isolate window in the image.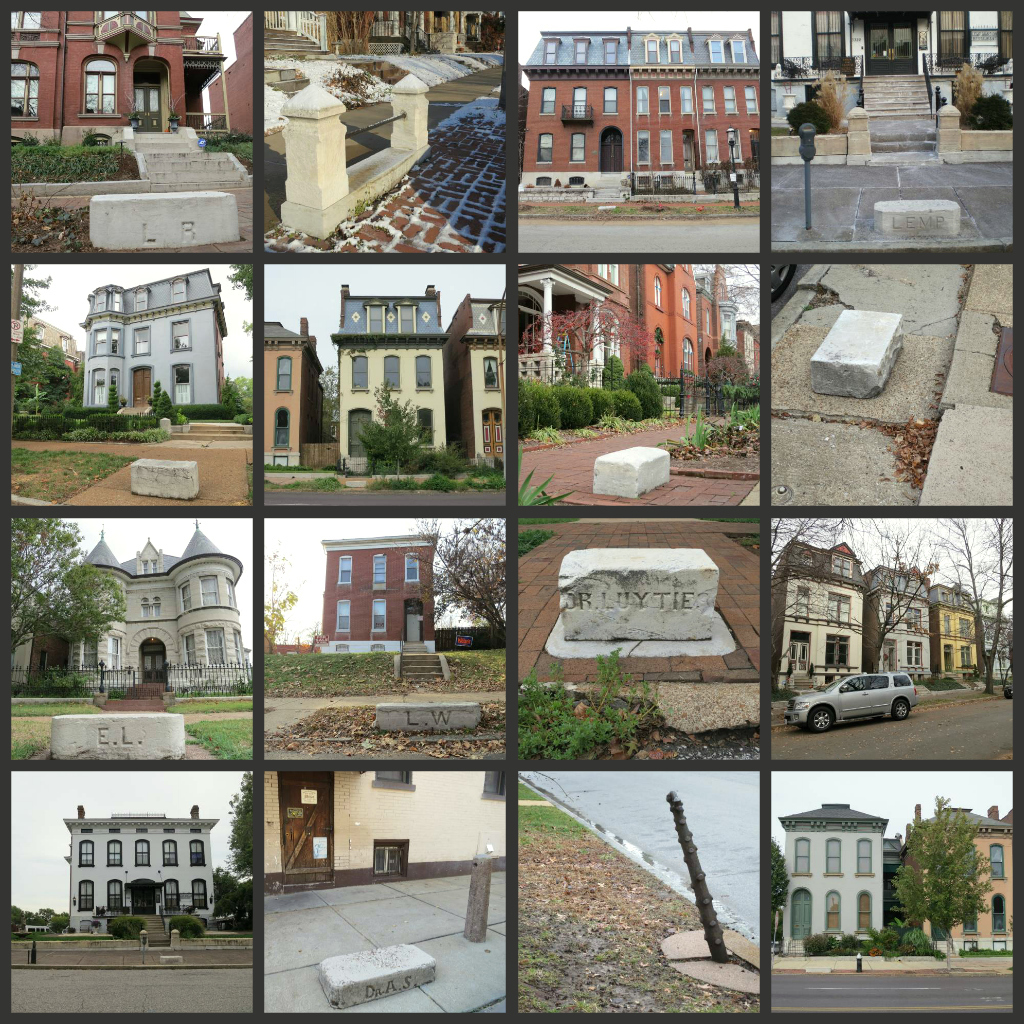
Isolated region: pyautogui.locateOnScreen(771, 14, 782, 67).
